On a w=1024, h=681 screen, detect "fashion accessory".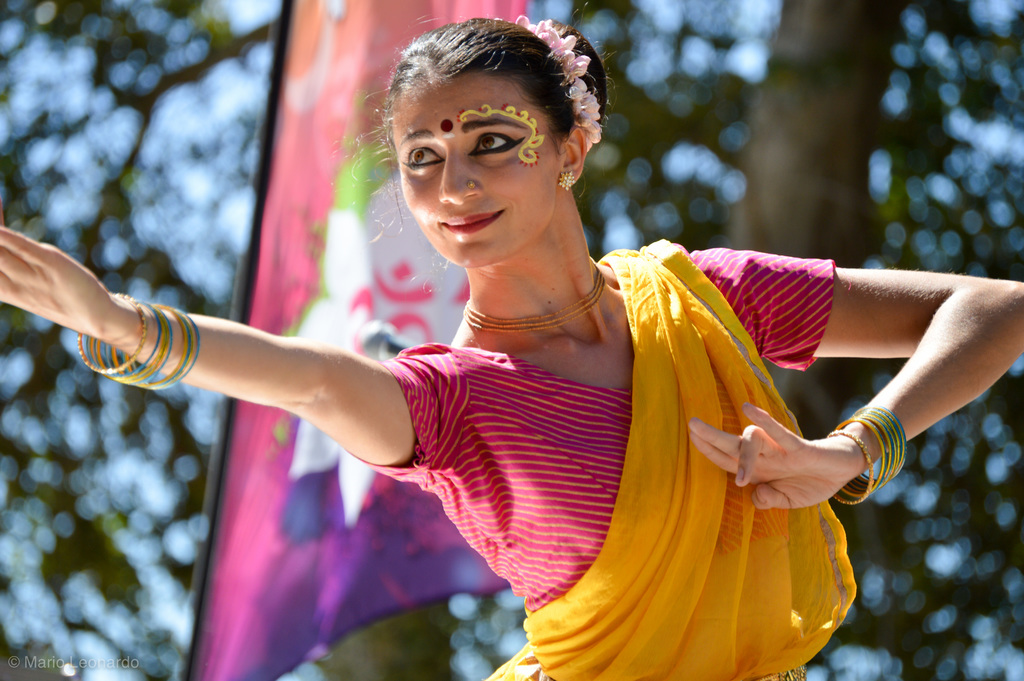
(760, 664, 808, 680).
